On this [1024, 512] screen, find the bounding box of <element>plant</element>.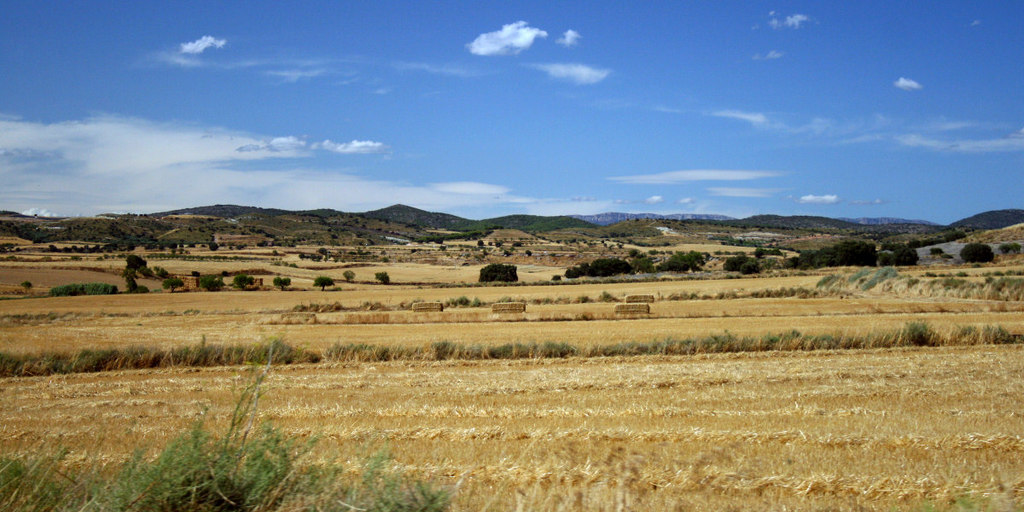
Bounding box: x1=999, y1=241, x2=1021, y2=259.
